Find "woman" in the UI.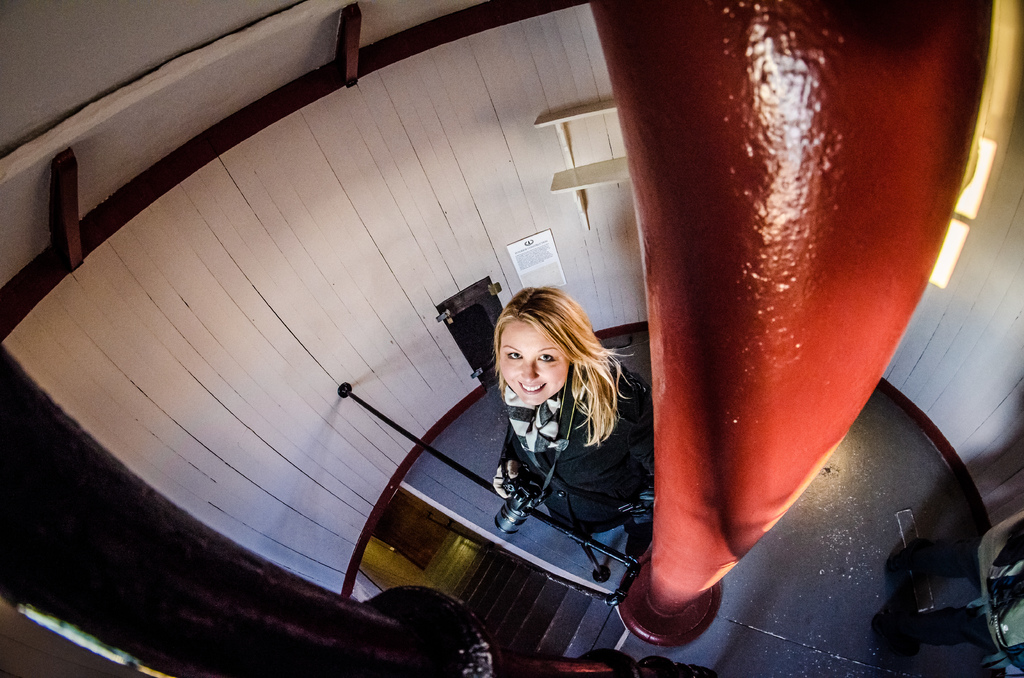
UI element at 456, 284, 648, 607.
